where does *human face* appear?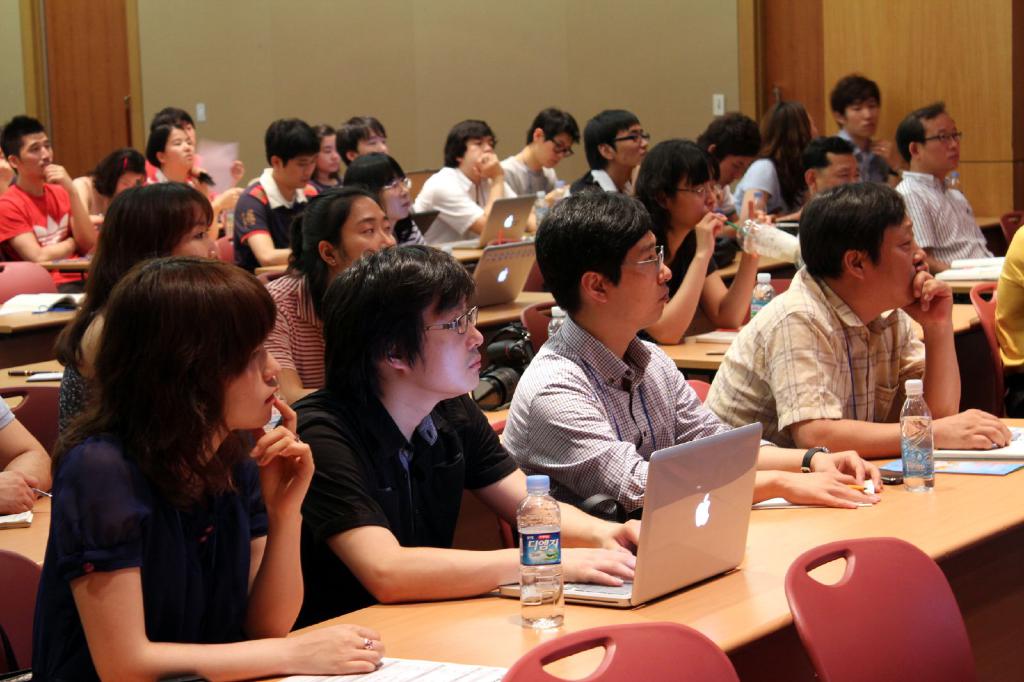
Appears at BBox(605, 123, 646, 164).
